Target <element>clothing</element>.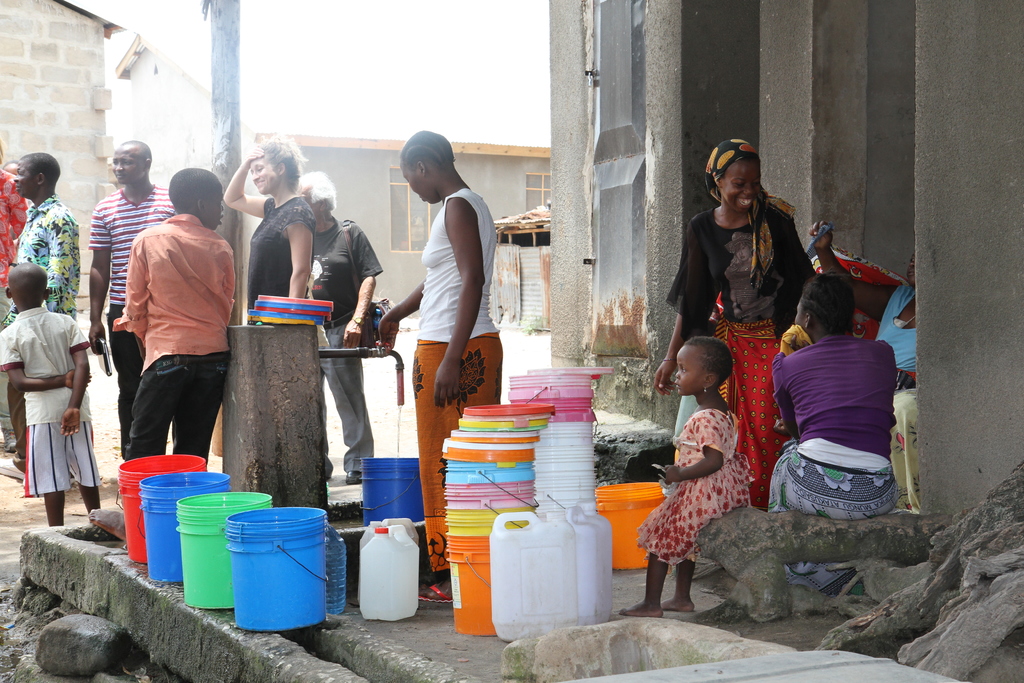
Target region: select_region(91, 175, 182, 458).
